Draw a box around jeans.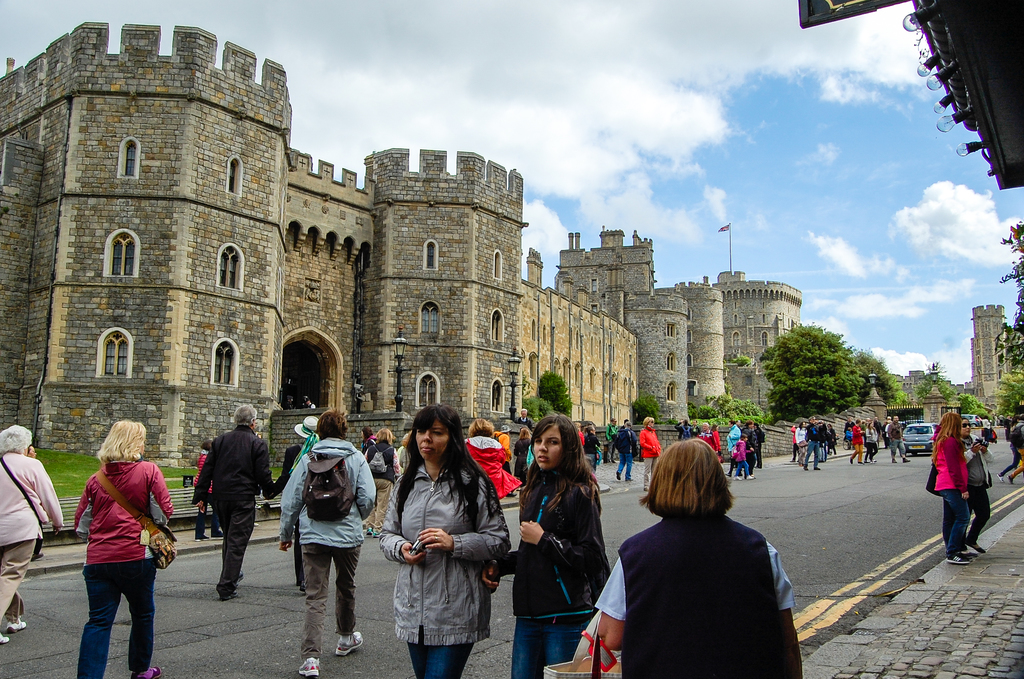
<region>729, 459, 733, 476</region>.
